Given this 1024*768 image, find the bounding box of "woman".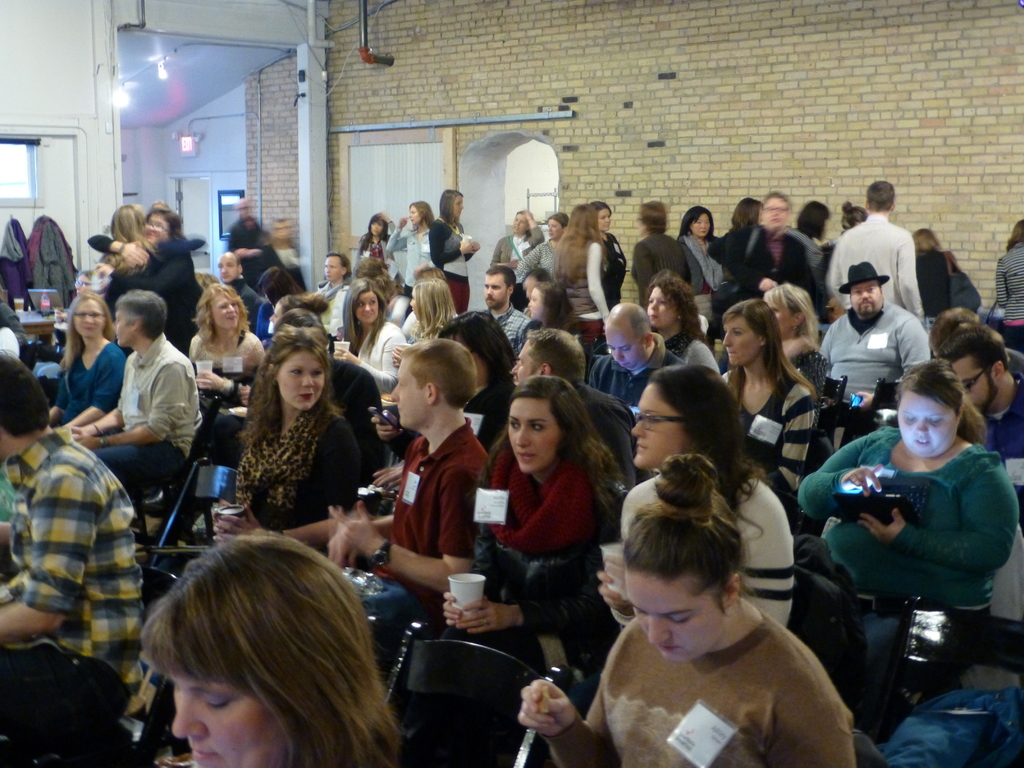
l=134, t=535, r=399, b=767.
